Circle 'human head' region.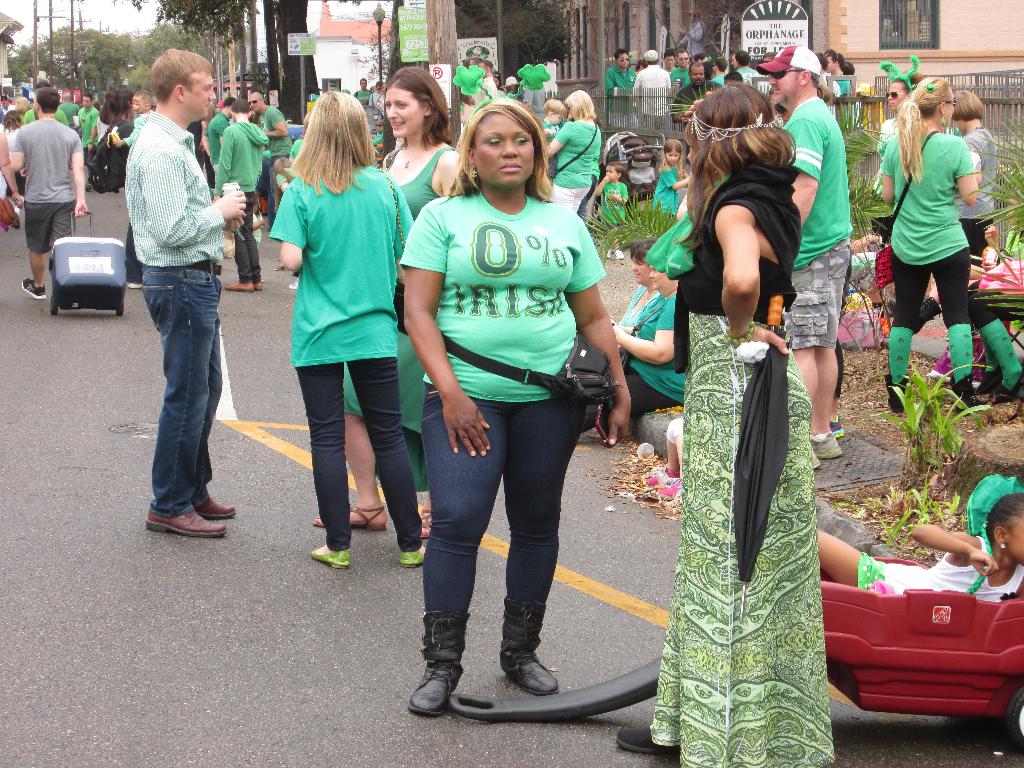
Region: 826/52/842/72.
